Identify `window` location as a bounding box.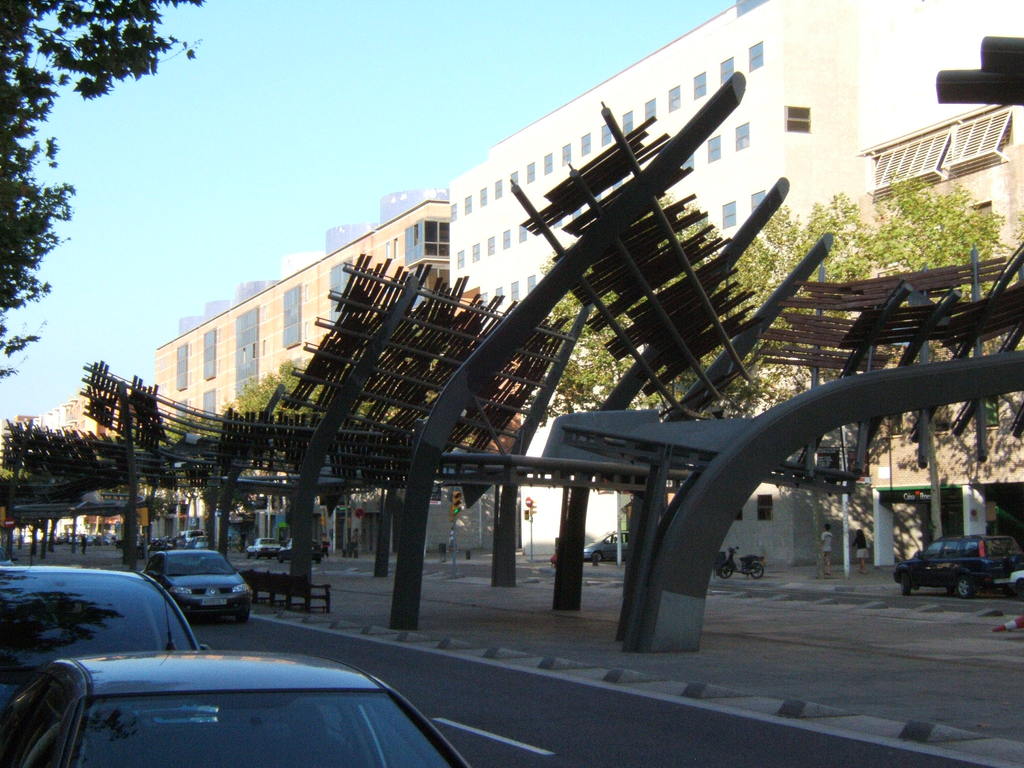
<box>751,189,774,212</box>.
